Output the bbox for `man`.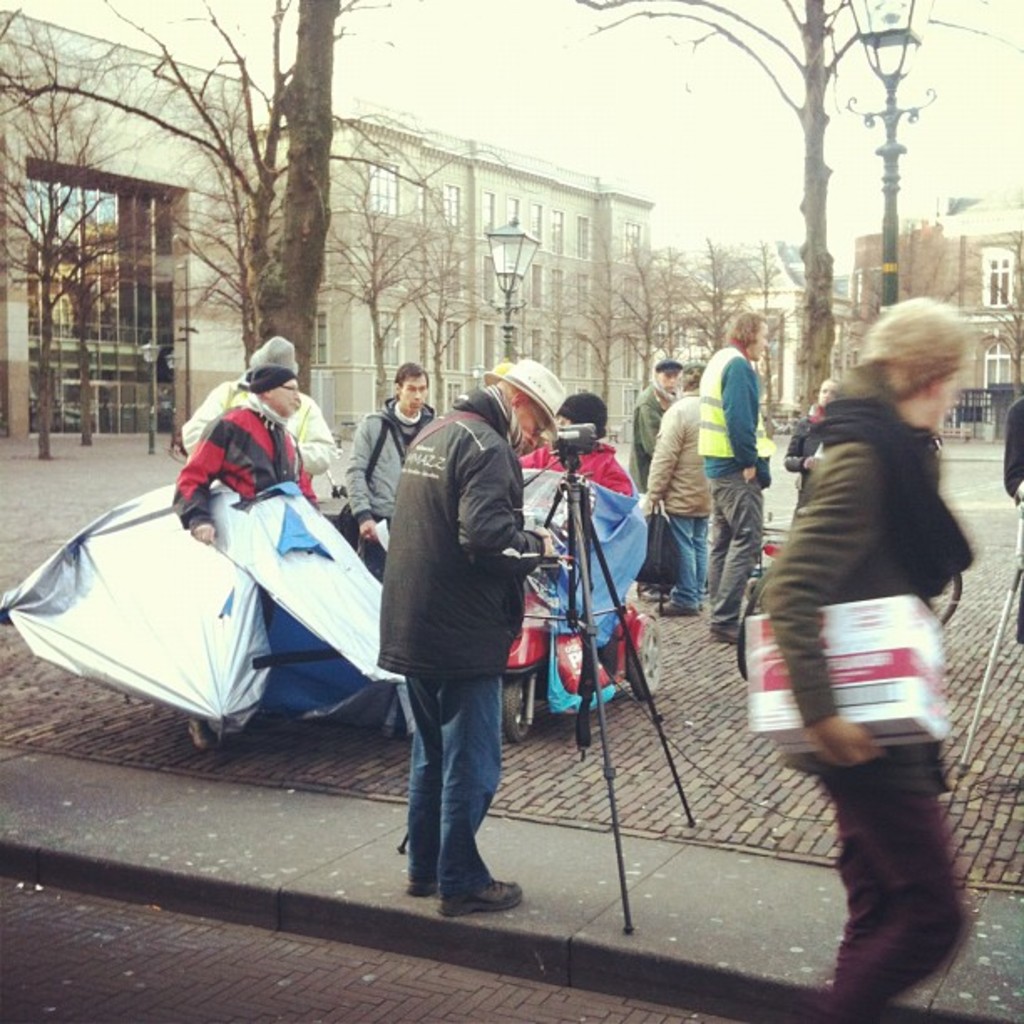
pyautogui.locateOnScreen(629, 353, 681, 504).
